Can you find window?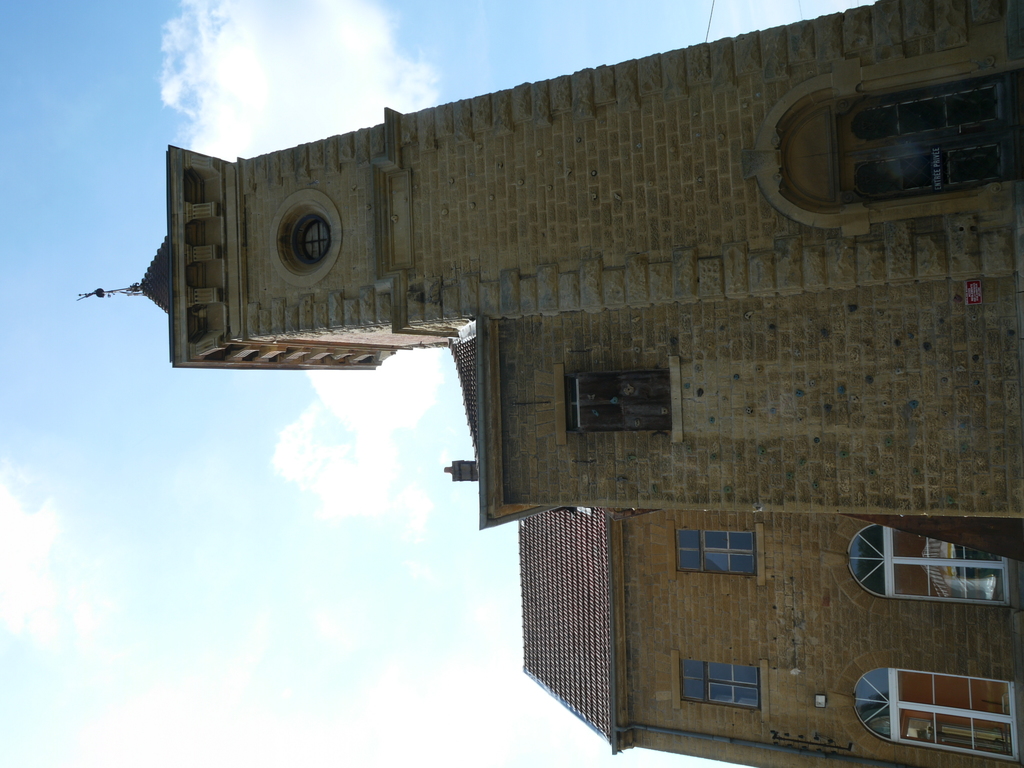
Yes, bounding box: l=671, t=529, r=752, b=573.
